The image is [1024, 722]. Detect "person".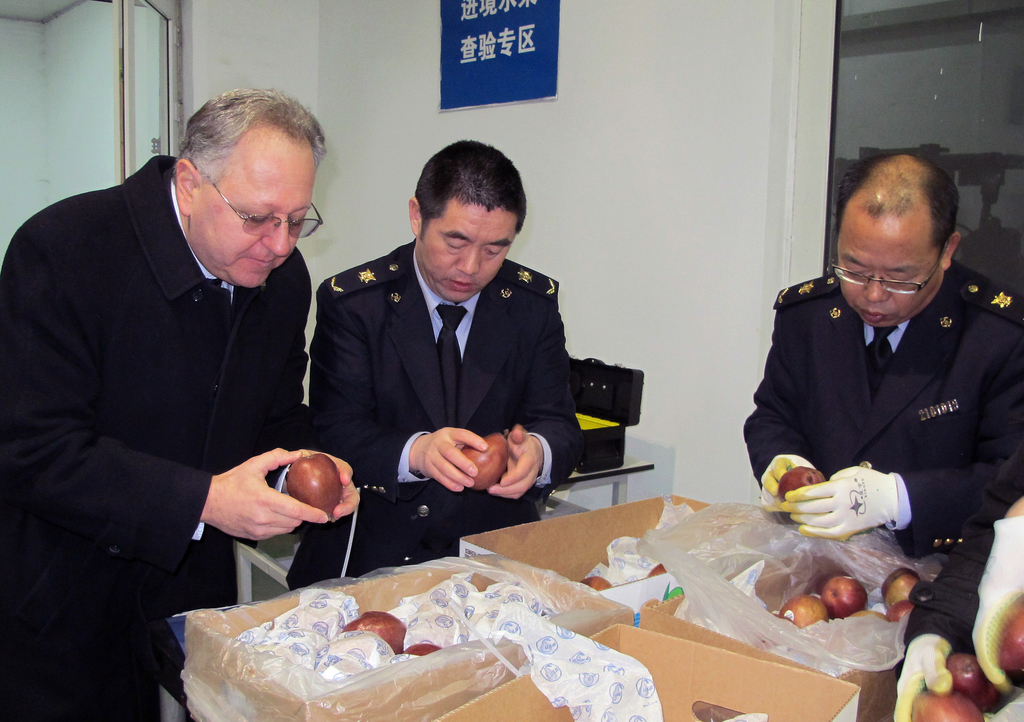
Detection: box=[5, 80, 366, 721].
